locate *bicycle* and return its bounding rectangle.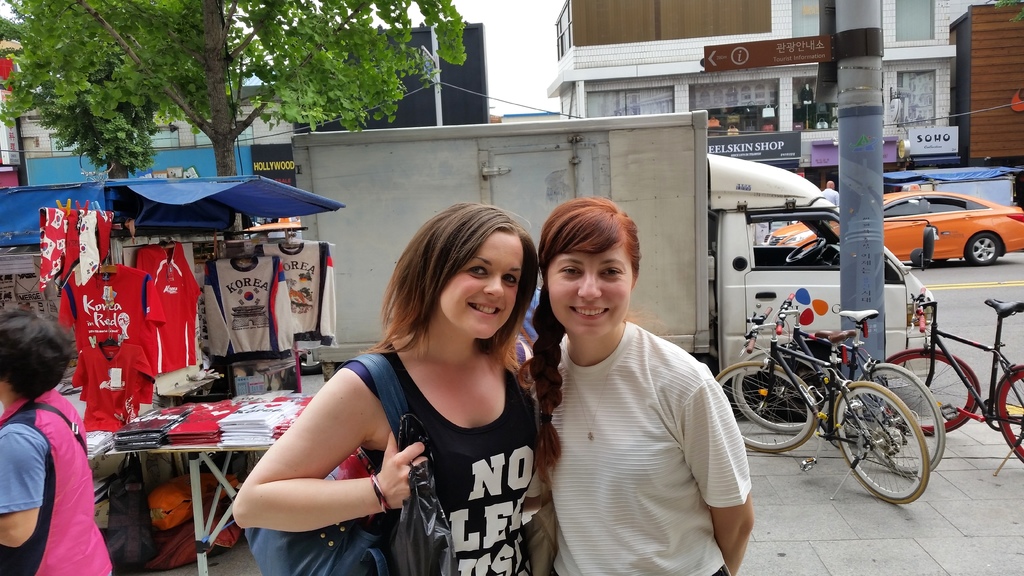
bbox(731, 293, 947, 478).
